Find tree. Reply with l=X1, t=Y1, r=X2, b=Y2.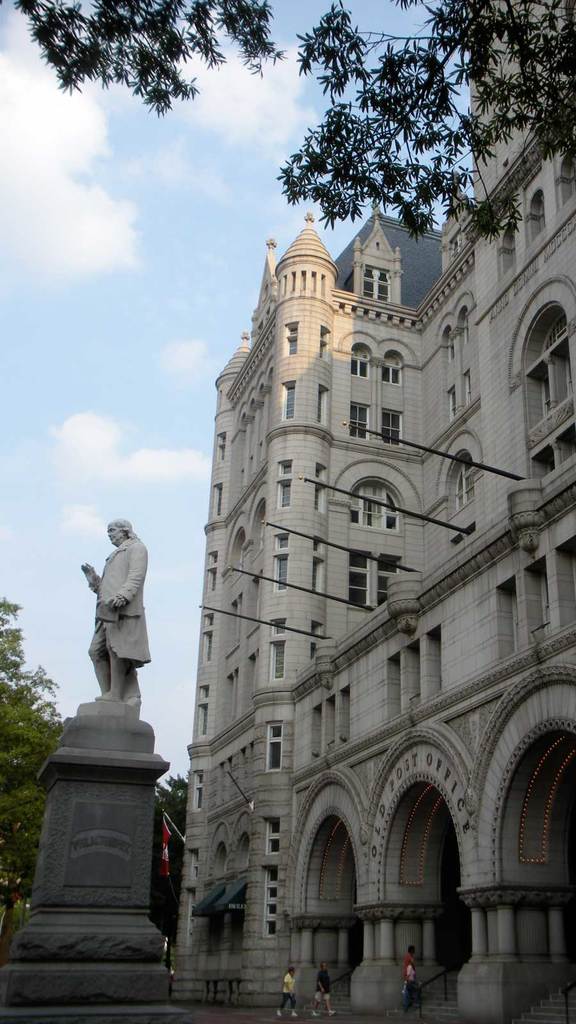
l=149, t=777, r=175, b=959.
